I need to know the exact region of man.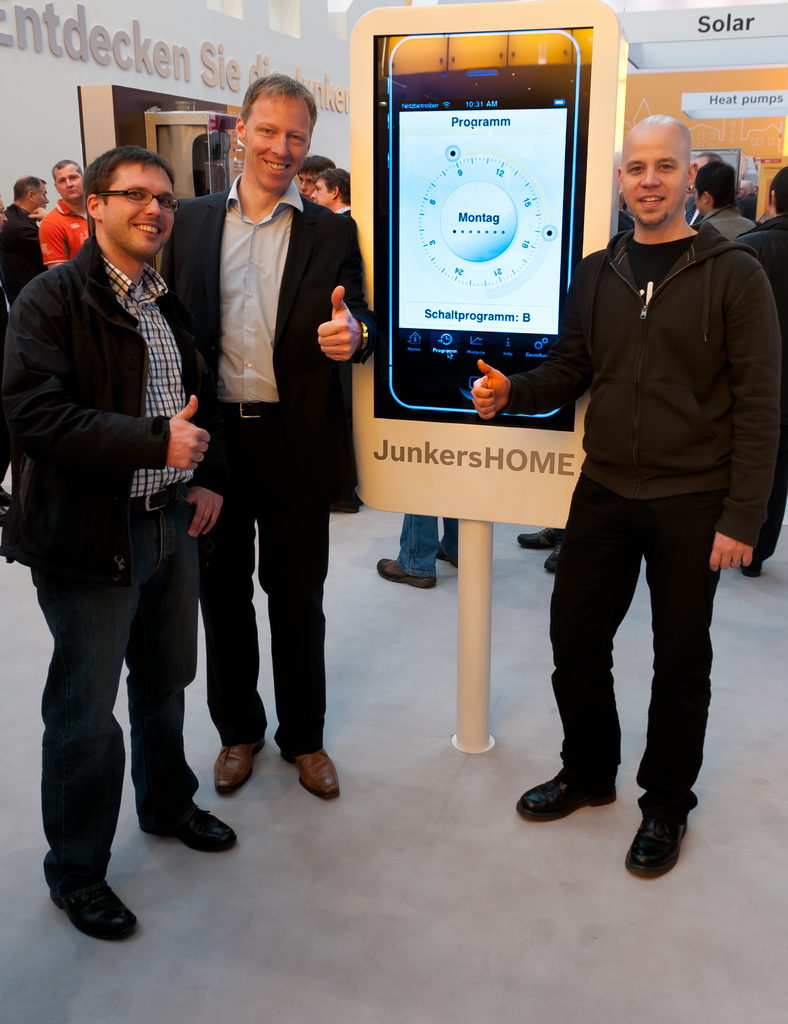
Region: (x1=159, y1=74, x2=382, y2=800).
